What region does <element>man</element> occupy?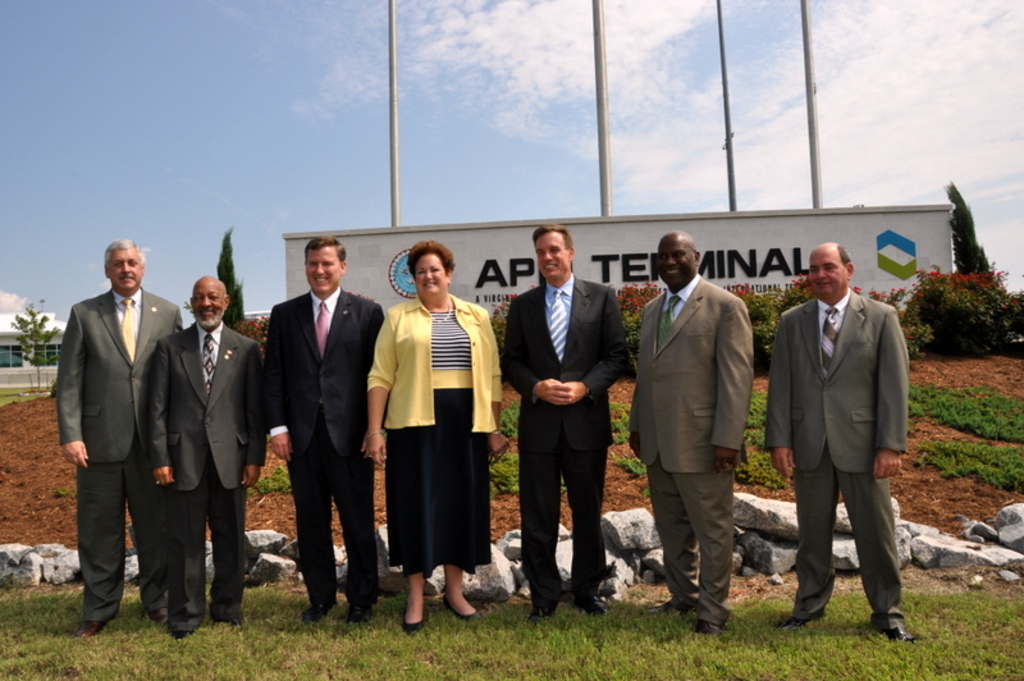
495 223 627 620.
